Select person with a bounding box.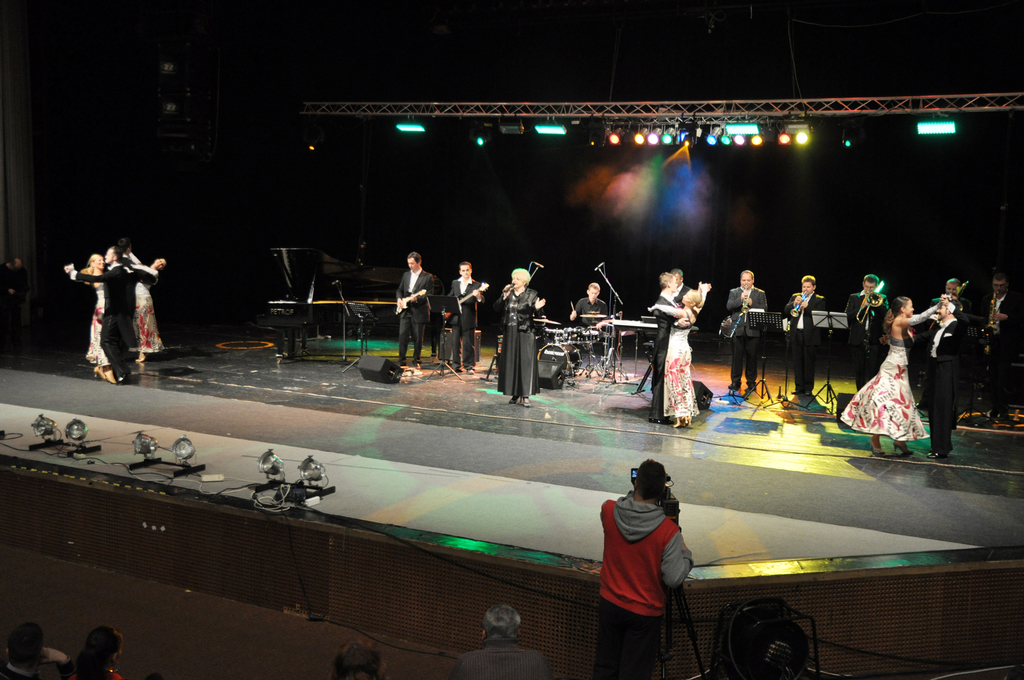
BBox(646, 284, 708, 426).
